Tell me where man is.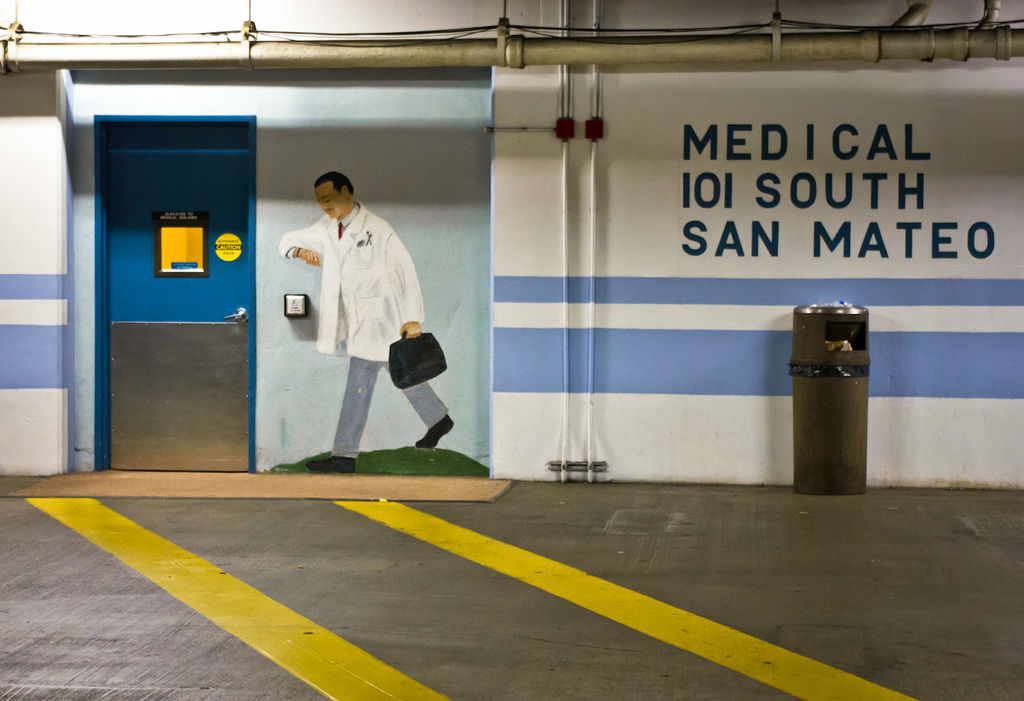
man is at rect(281, 166, 422, 465).
